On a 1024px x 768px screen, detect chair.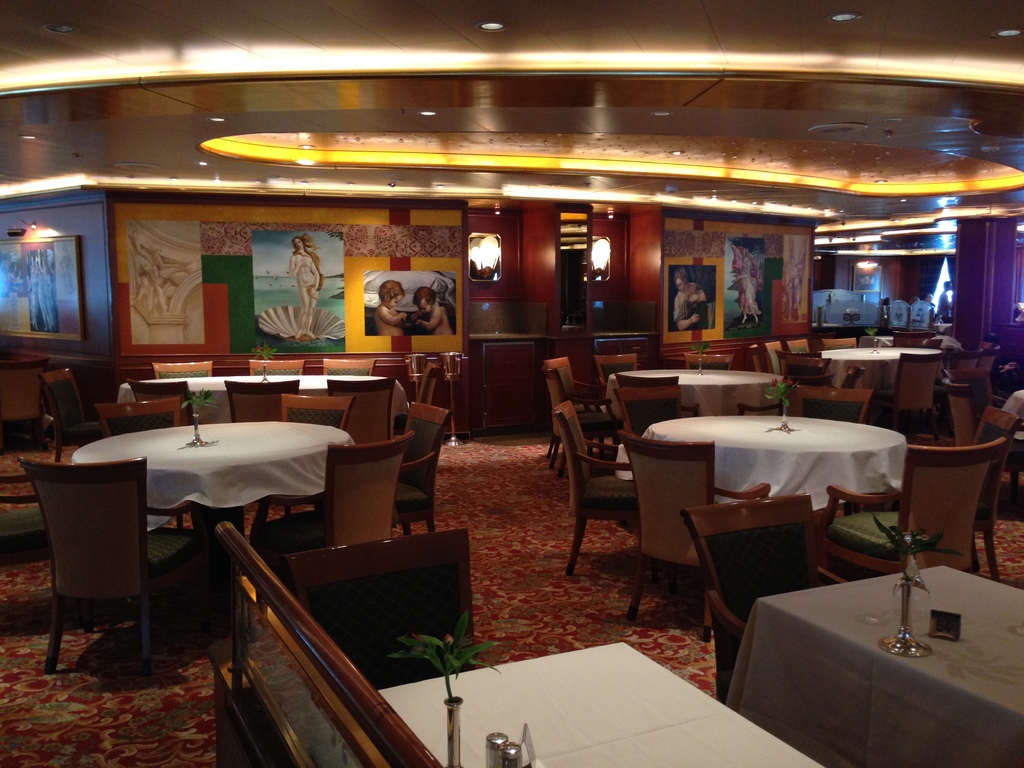
rect(0, 474, 54, 589).
